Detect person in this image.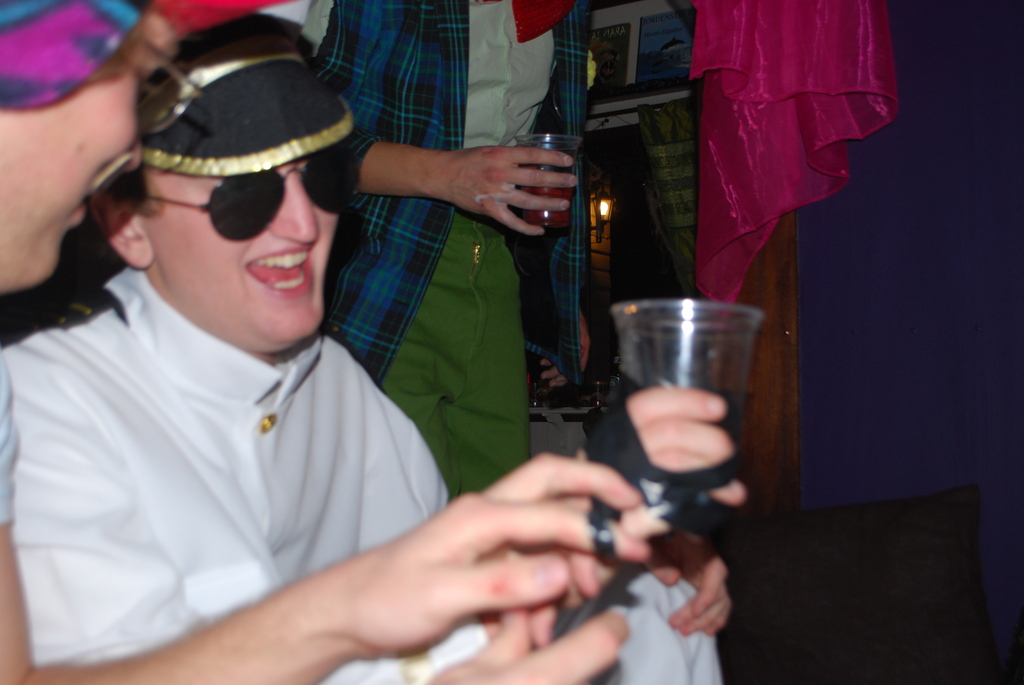
Detection: pyautogui.locateOnScreen(0, 13, 749, 684).
